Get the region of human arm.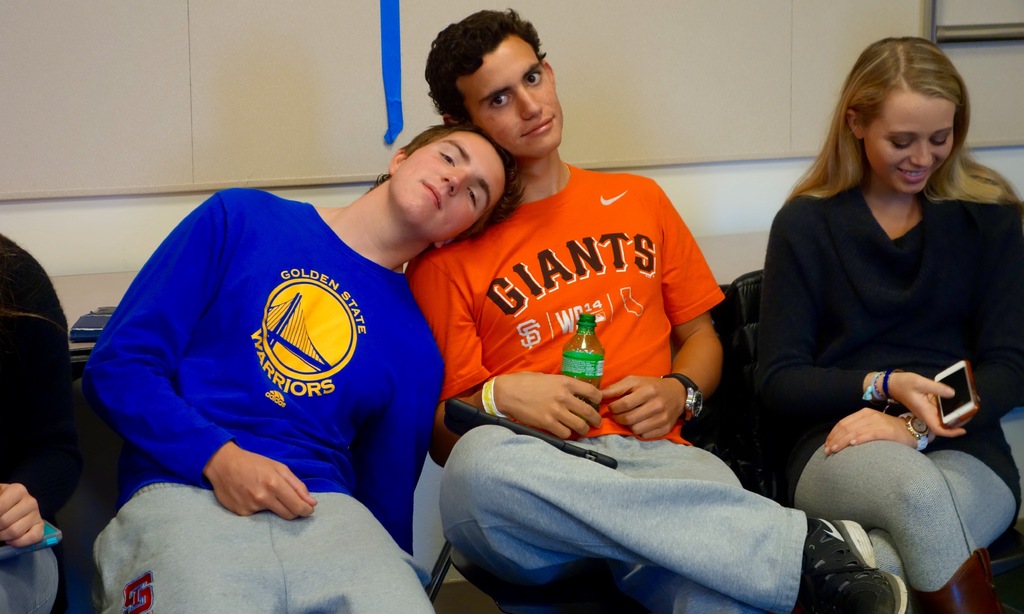
(left=826, top=201, right=1023, bottom=458).
